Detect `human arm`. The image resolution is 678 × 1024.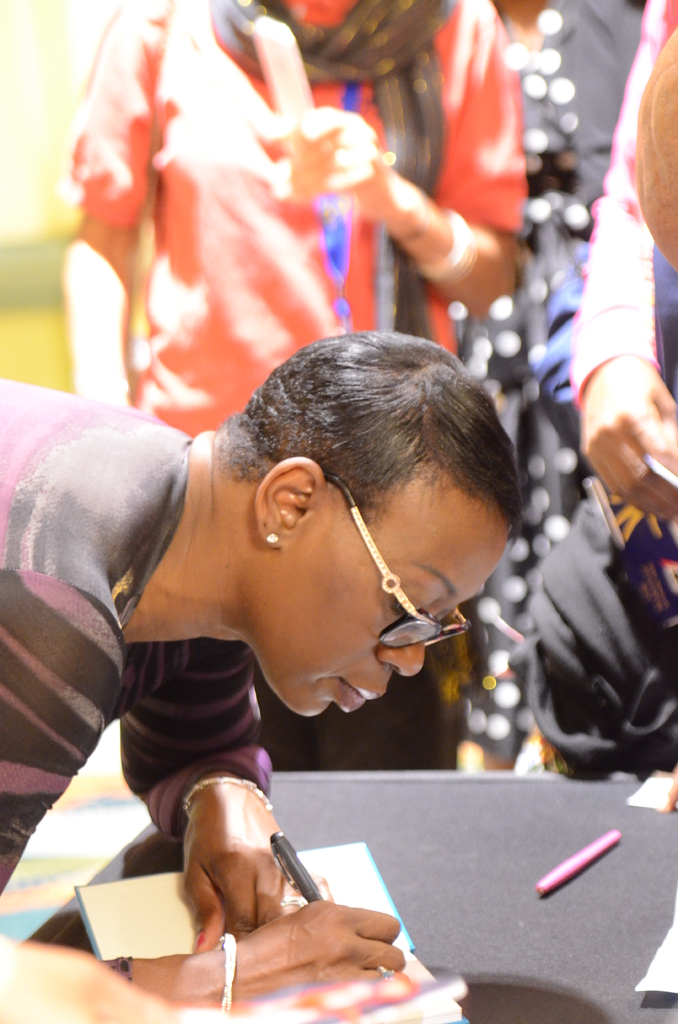
[0, 556, 403, 1014].
